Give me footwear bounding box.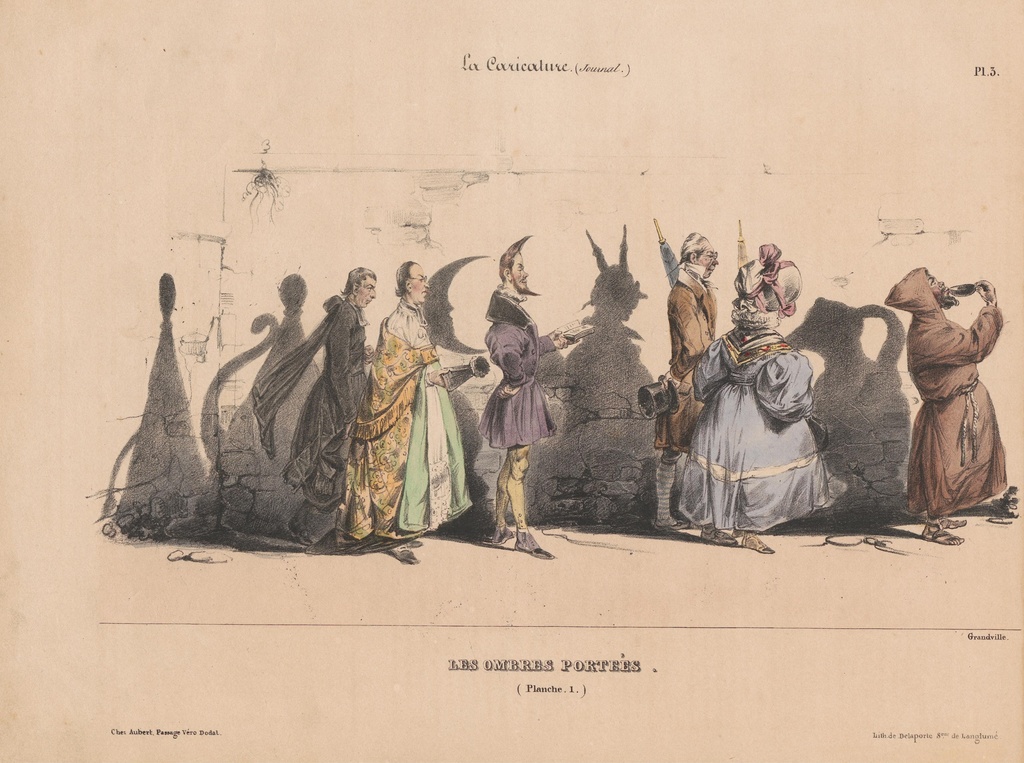
left=740, top=531, right=777, bottom=552.
